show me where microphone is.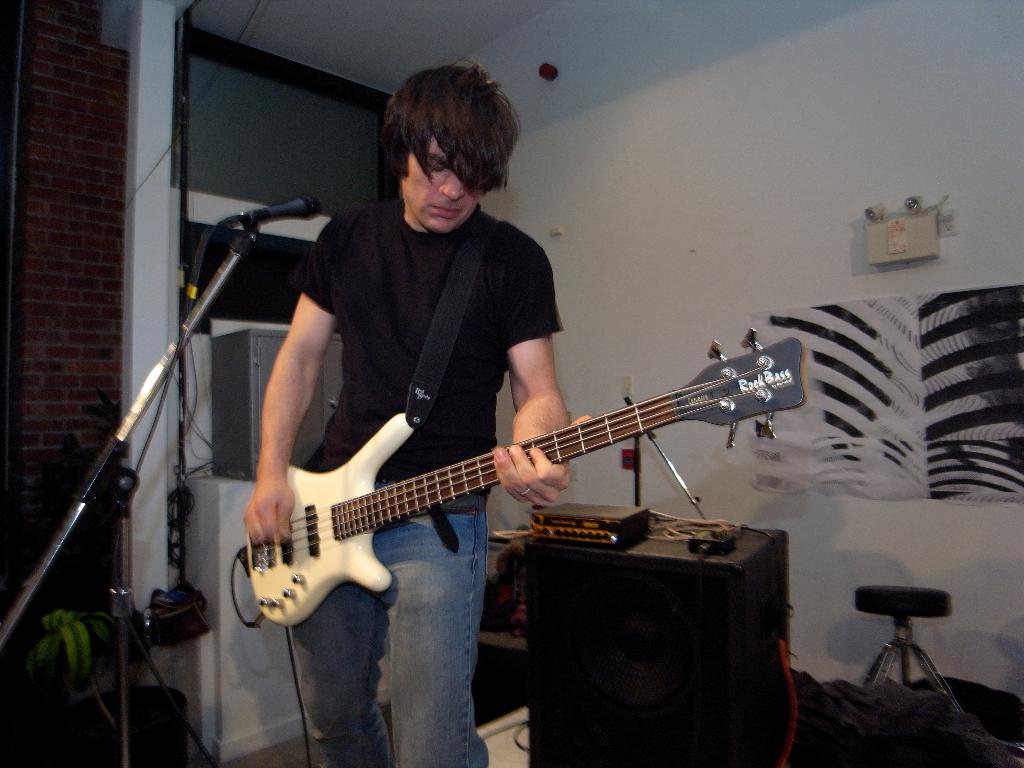
microphone is at [250,195,322,223].
